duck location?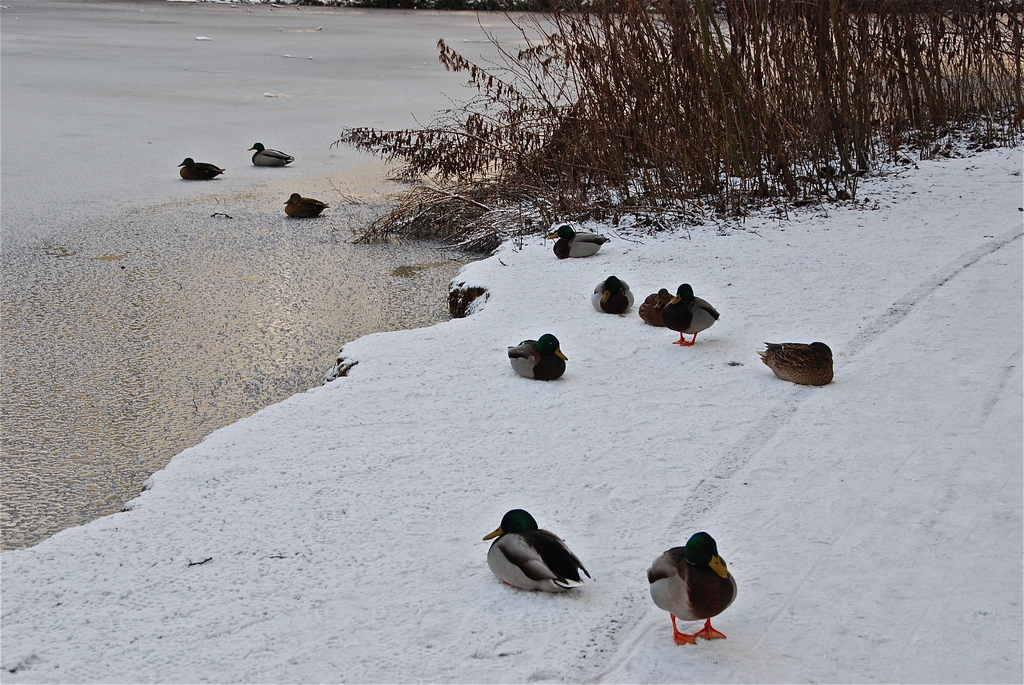
588:273:636:315
